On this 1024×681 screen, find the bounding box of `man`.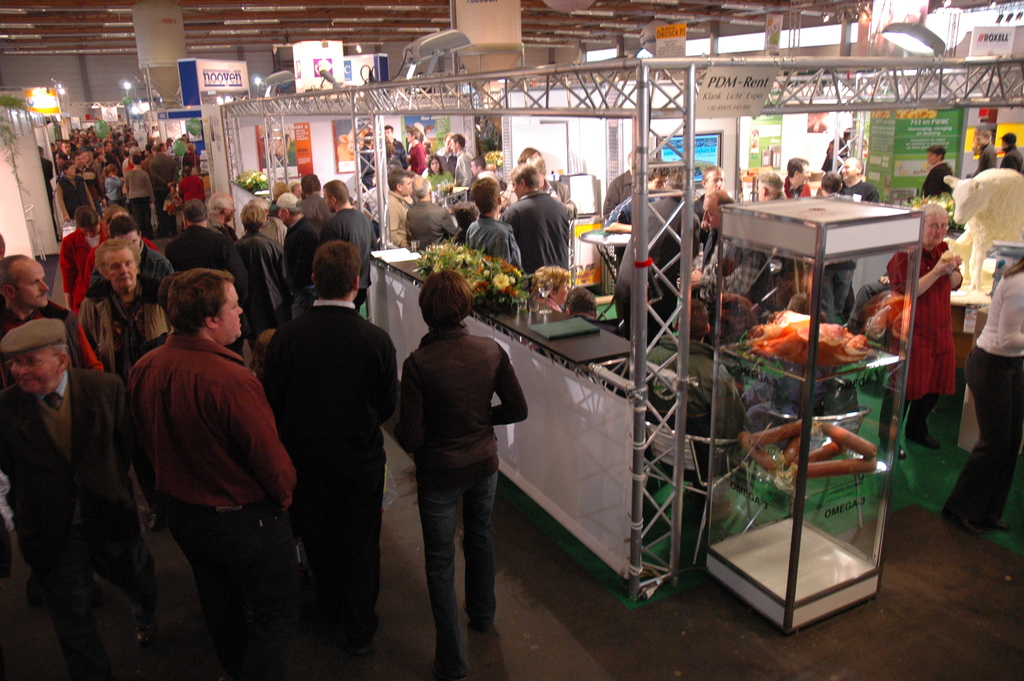
Bounding box: 1,247,107,361.
